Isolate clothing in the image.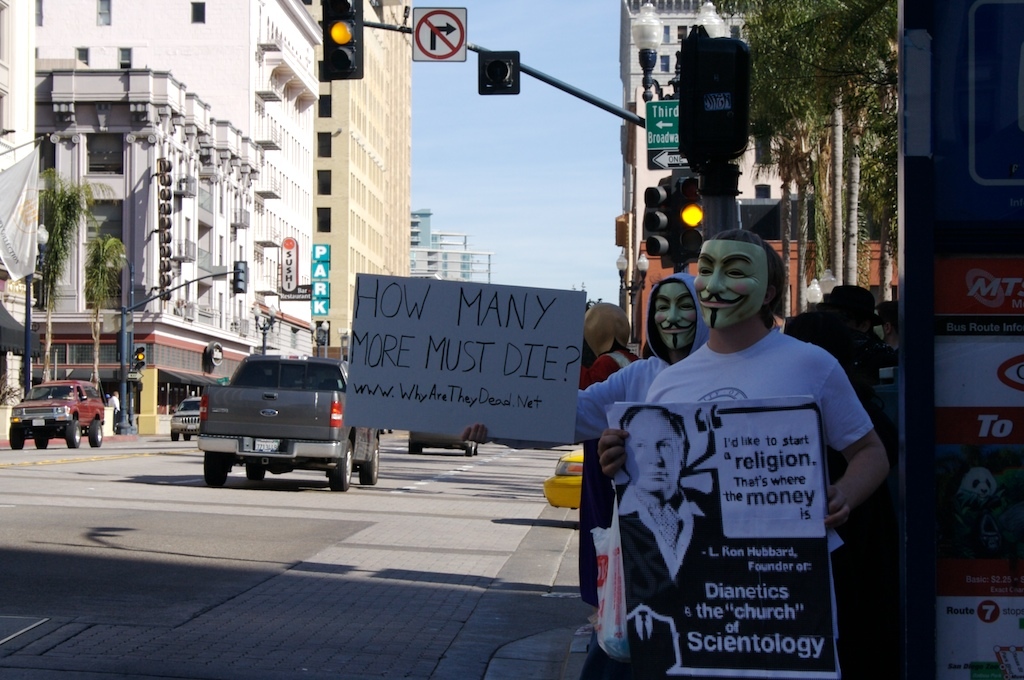
Isolated region: {"x1": 650, "y1": 324, "x2": 865, "y2": 541}.
